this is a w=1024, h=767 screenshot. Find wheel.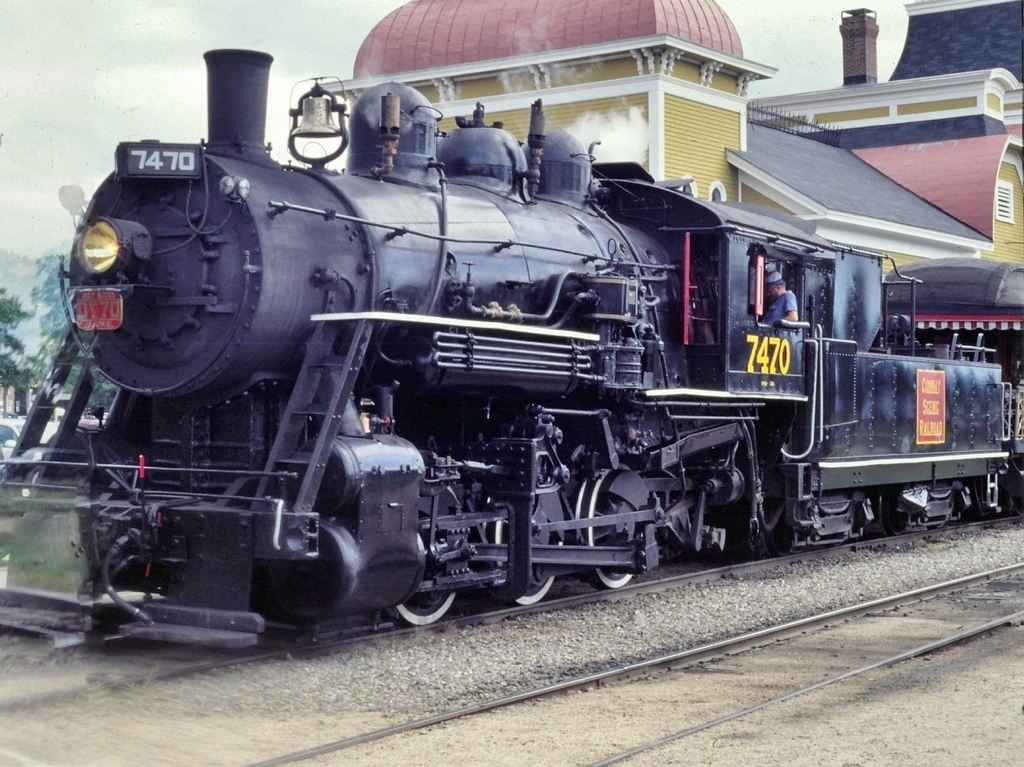
Bounding box: bbox=(483, 519, 570, 606).
